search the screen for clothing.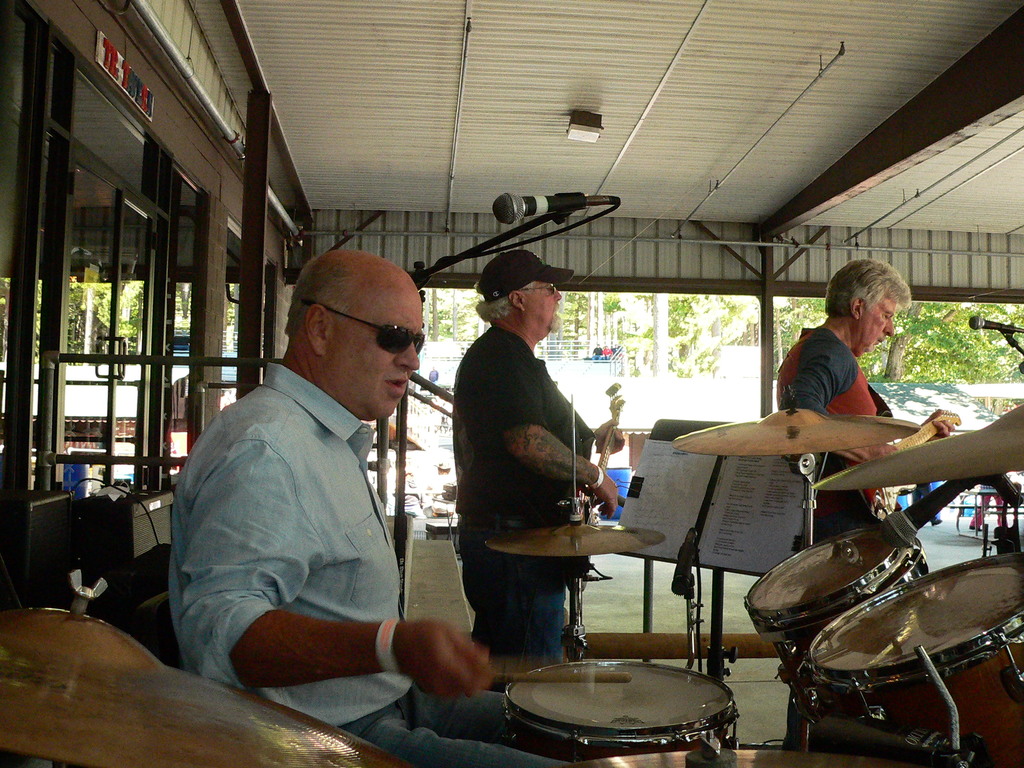
Found at 974 481 1007 530.
